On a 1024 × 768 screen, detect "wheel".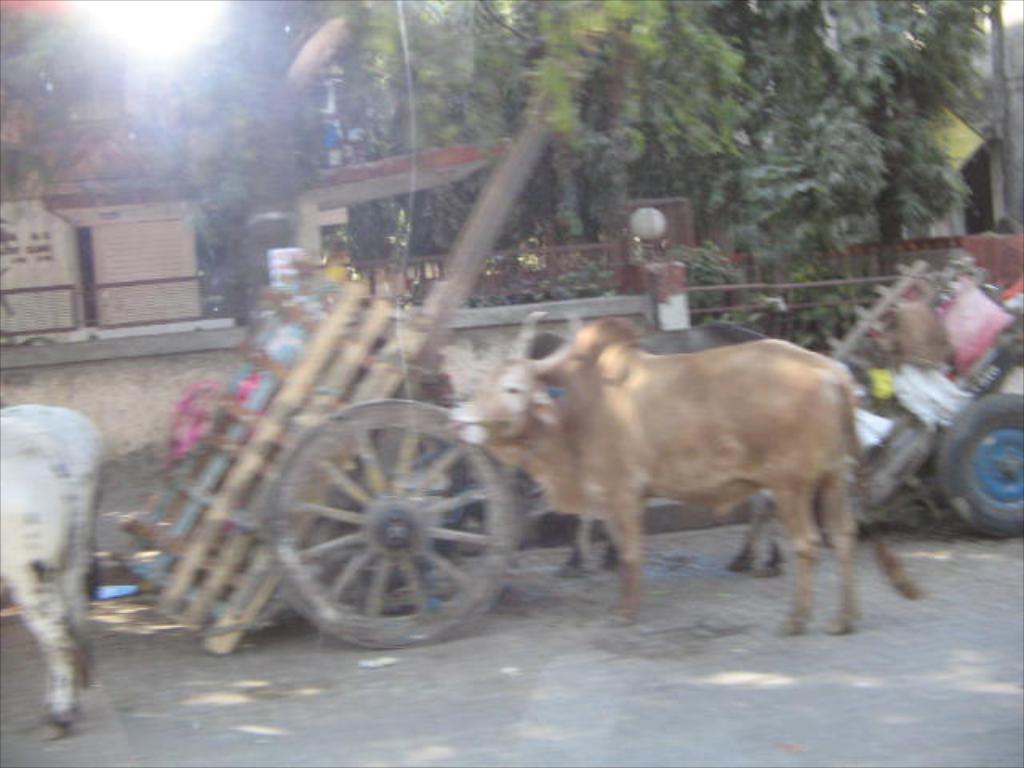
box(262, 403, 506, 638).
